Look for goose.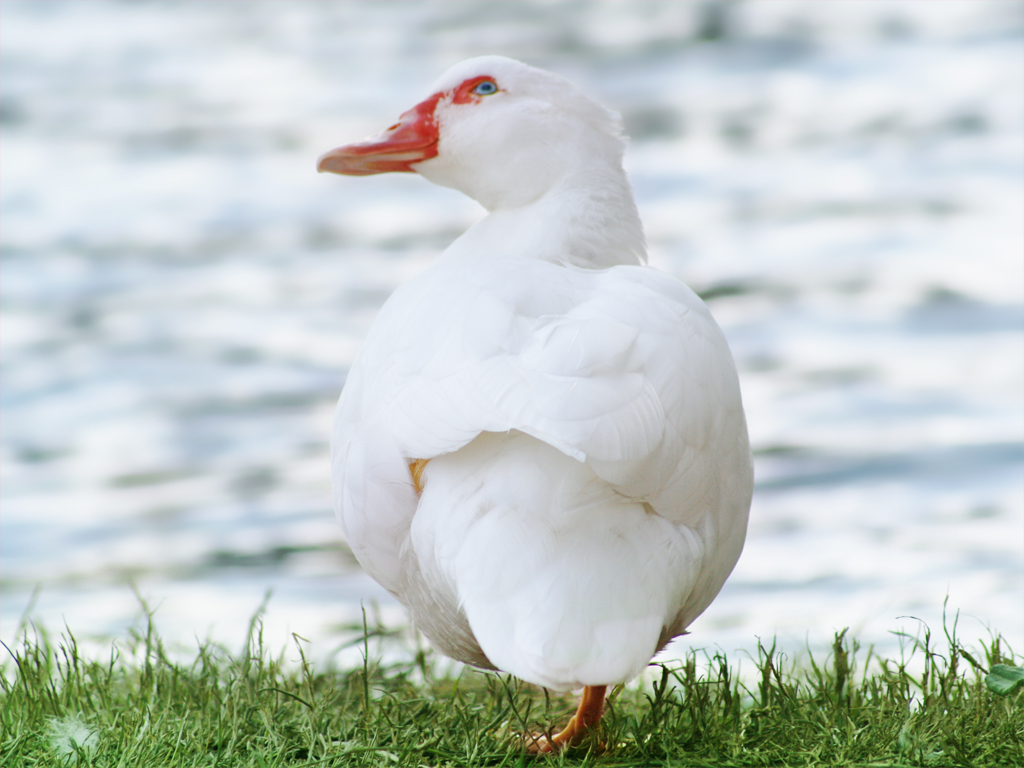
Found: rect(314, 47, 753, 751).
